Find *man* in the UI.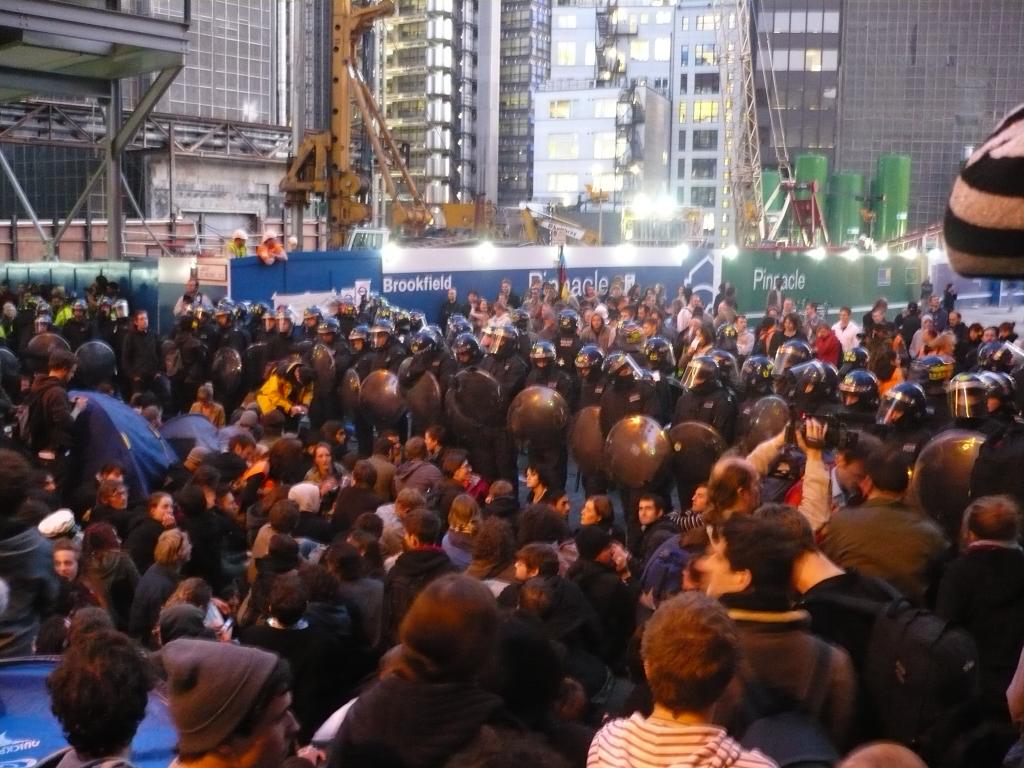
UI element at (left=722, top=360, right=737, bottom=384).
